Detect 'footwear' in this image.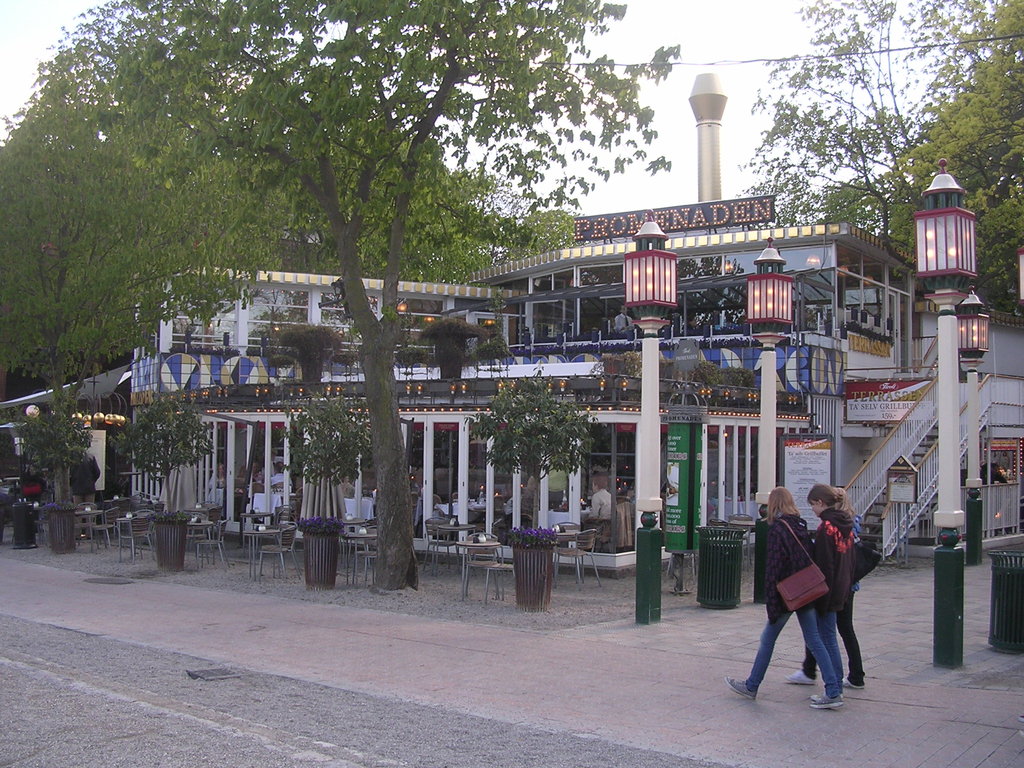
Detection: (783,670,817,685).
